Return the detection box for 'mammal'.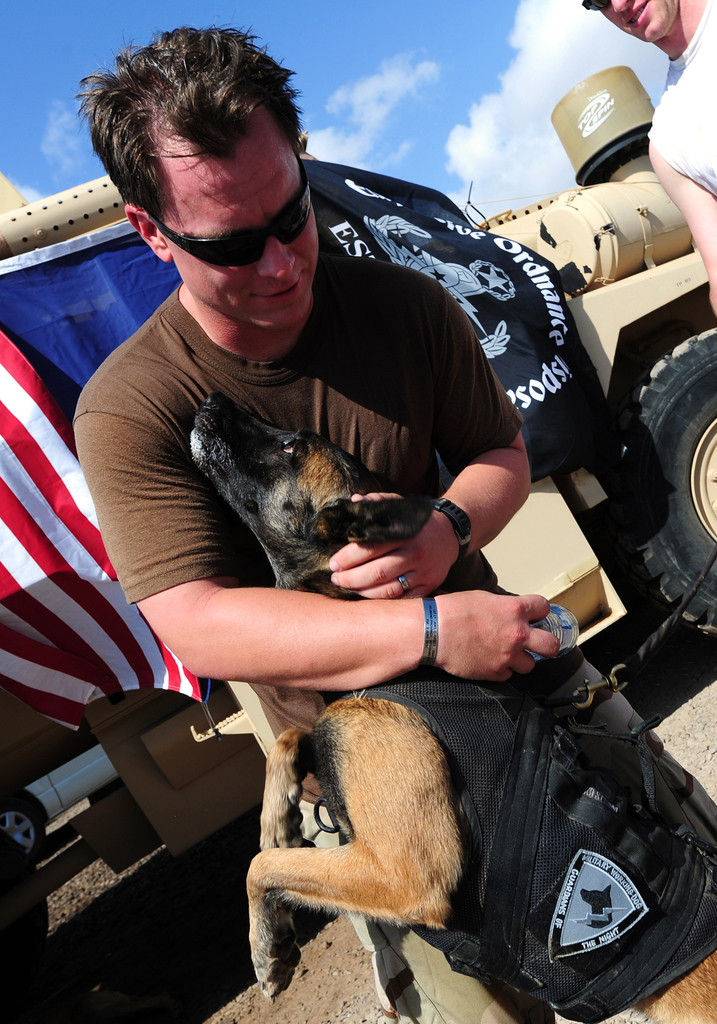
box=[253, 668, 547, 1013].
